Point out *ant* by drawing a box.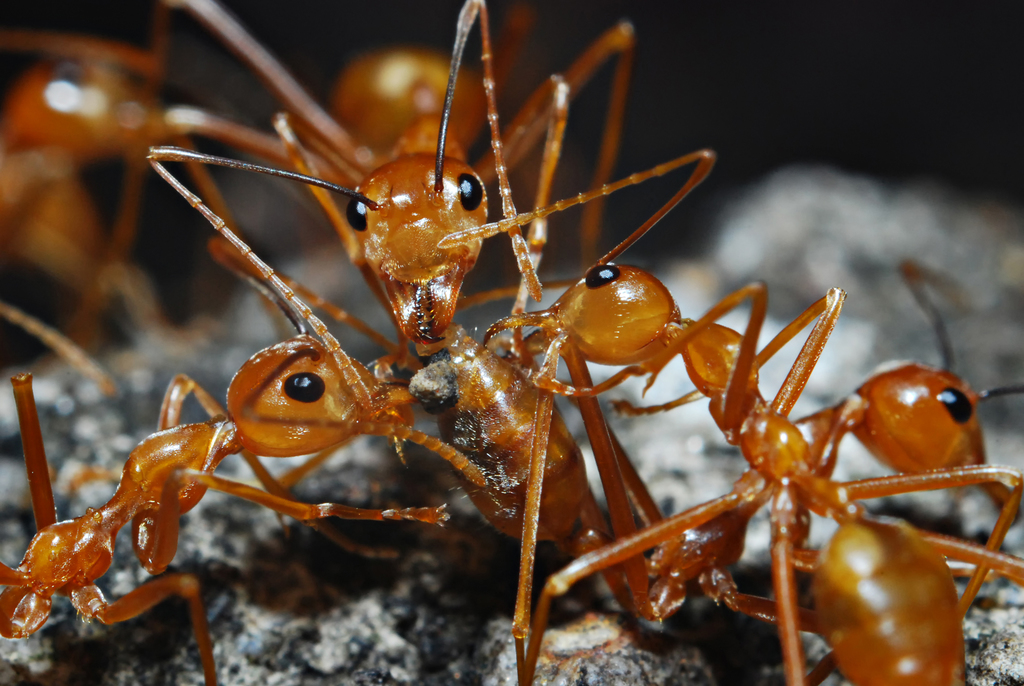
select_region(505, 252, 1023, 685).
